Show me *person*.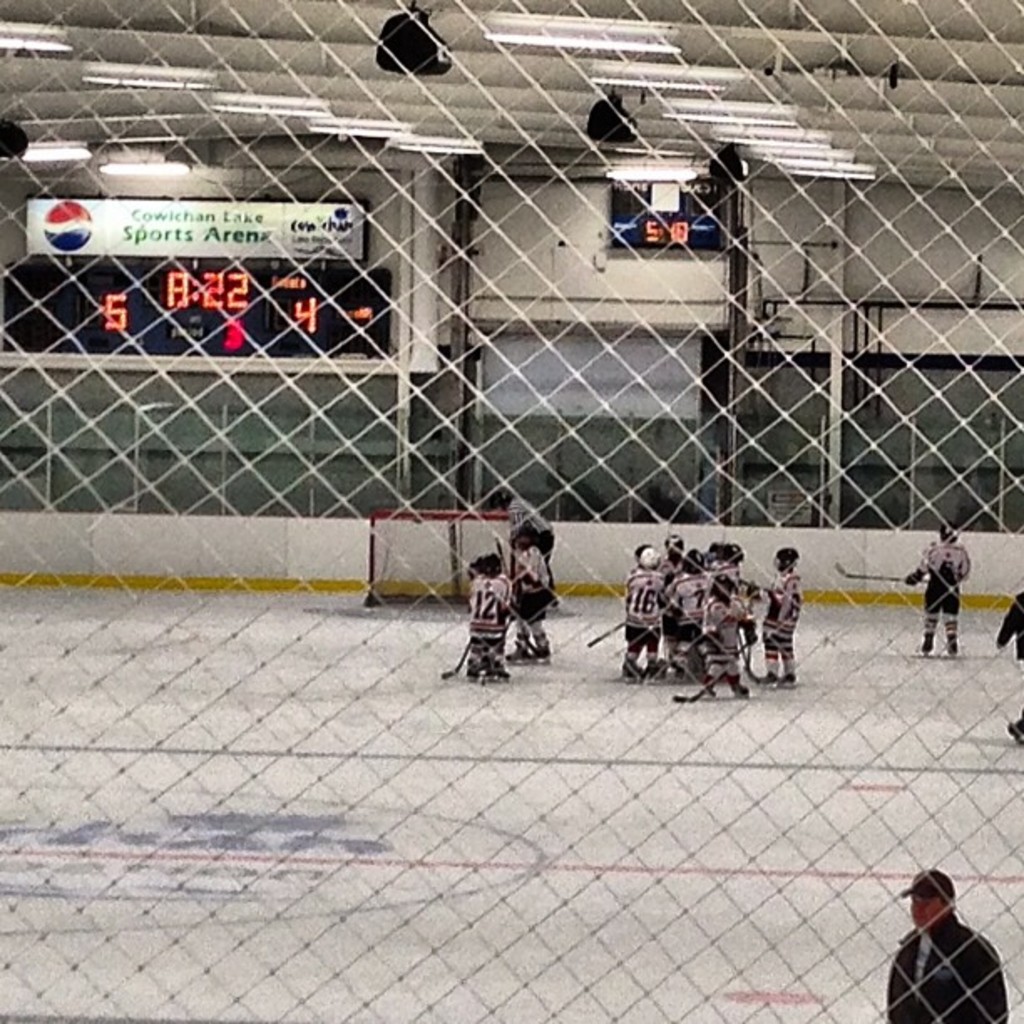
*person* is here: [left=512, top=527, right=556, bottom=664].
